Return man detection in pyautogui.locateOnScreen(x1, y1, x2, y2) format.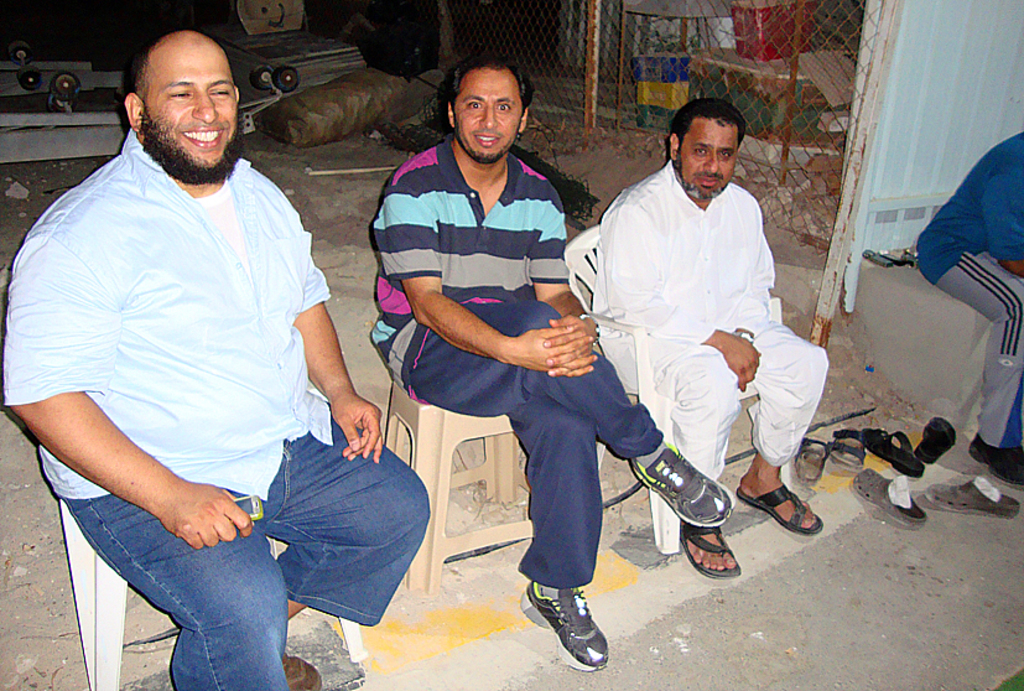
pyautogui.locateOnScreen(588, 98, 837, 573).
